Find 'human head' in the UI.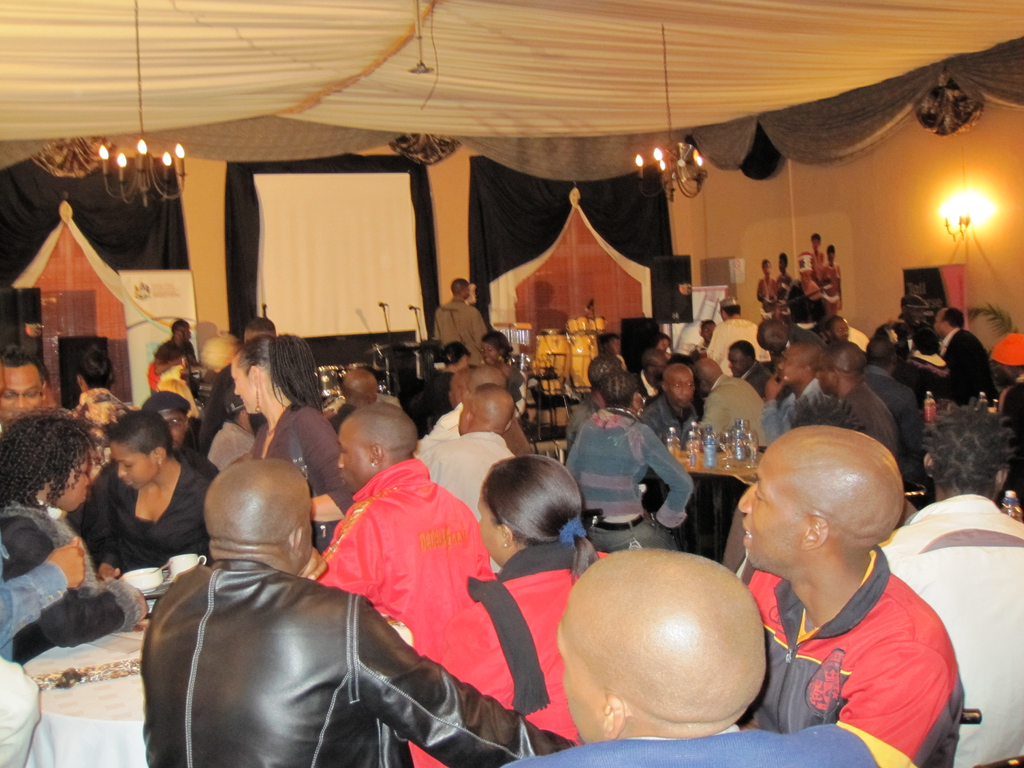
UI element at (x1=600, y1=333, x2=620, y2=356).
